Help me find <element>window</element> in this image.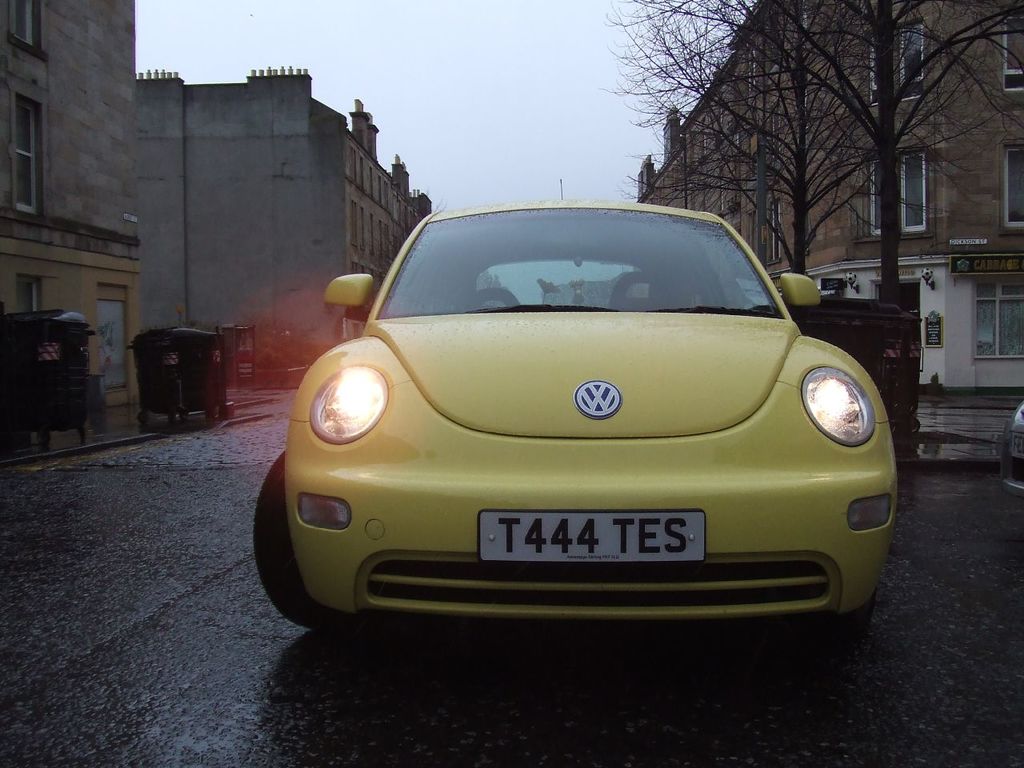
Found it: crop(723, 91, 730, 133).
